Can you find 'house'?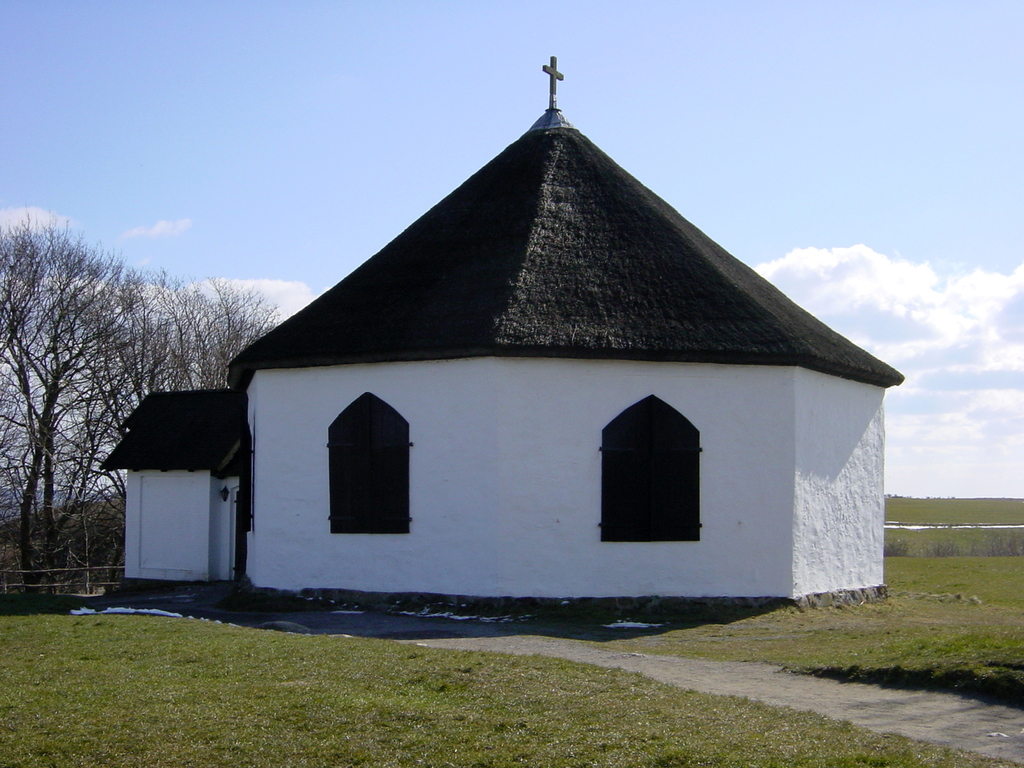
Yes, bounding box: [left=90, top=48, right=909, bottom=625].
